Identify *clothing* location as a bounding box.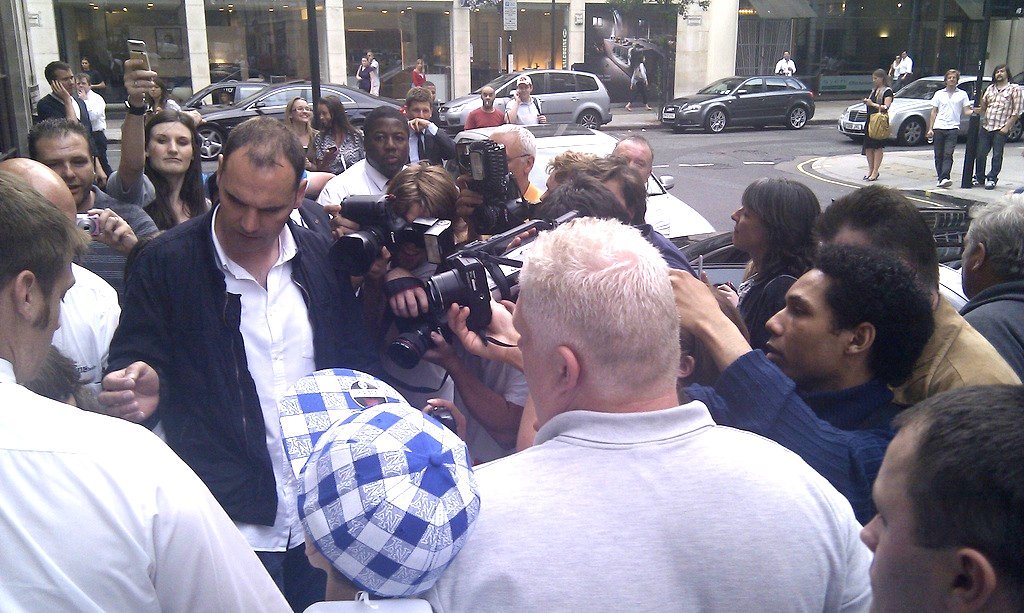
<box>95,192,156,228</box>.
